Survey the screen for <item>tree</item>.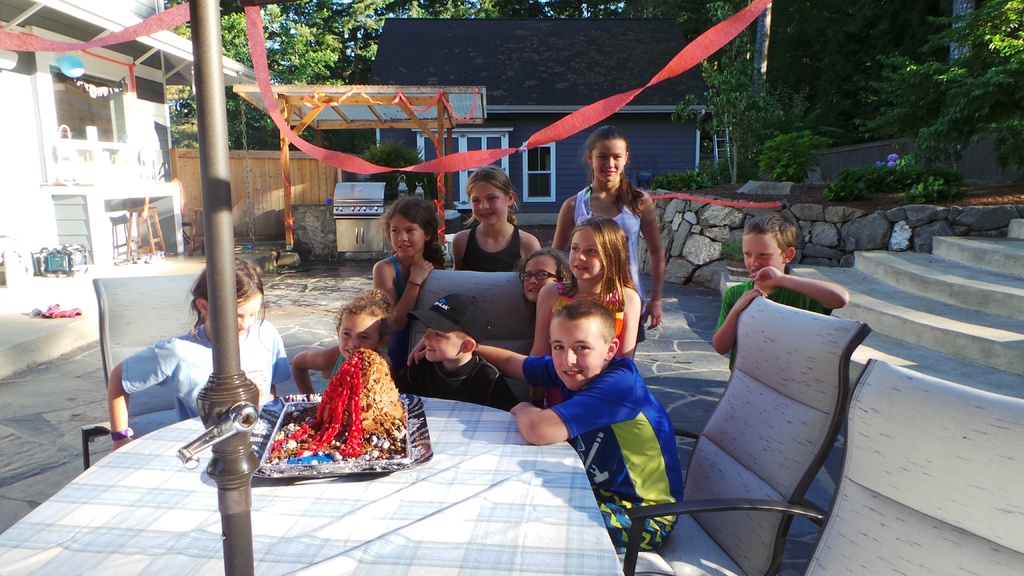
Survey found: <box>177,0,348,116</box>.
